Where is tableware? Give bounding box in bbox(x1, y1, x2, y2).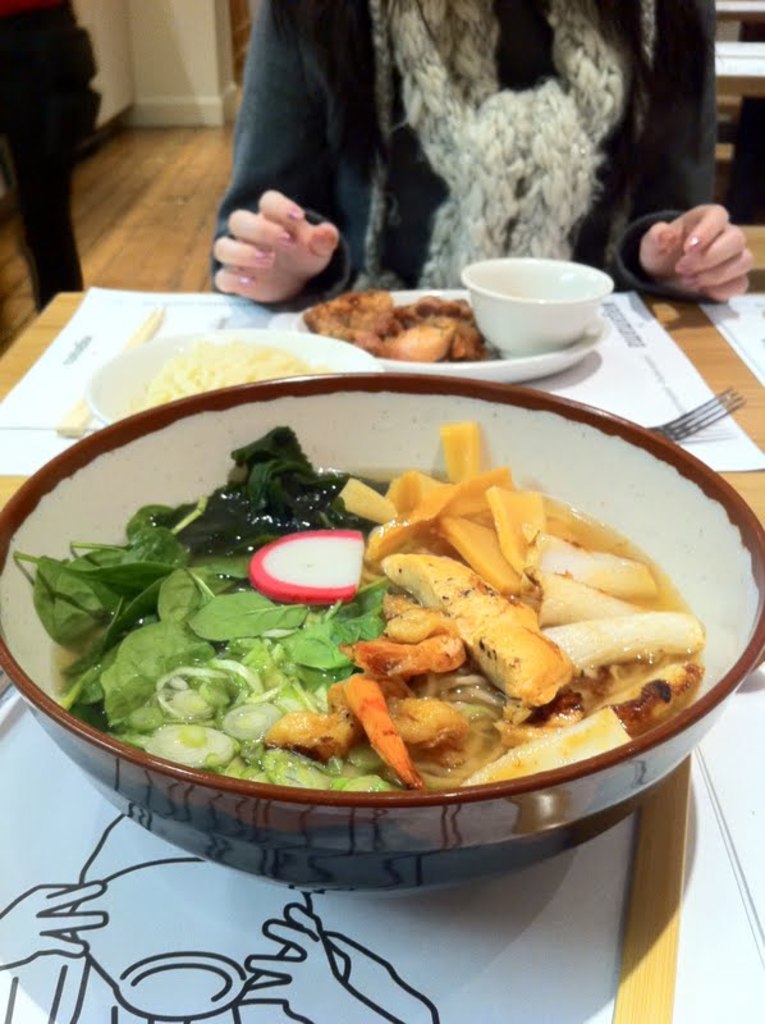
bbox(285, 285, 608, 370).
